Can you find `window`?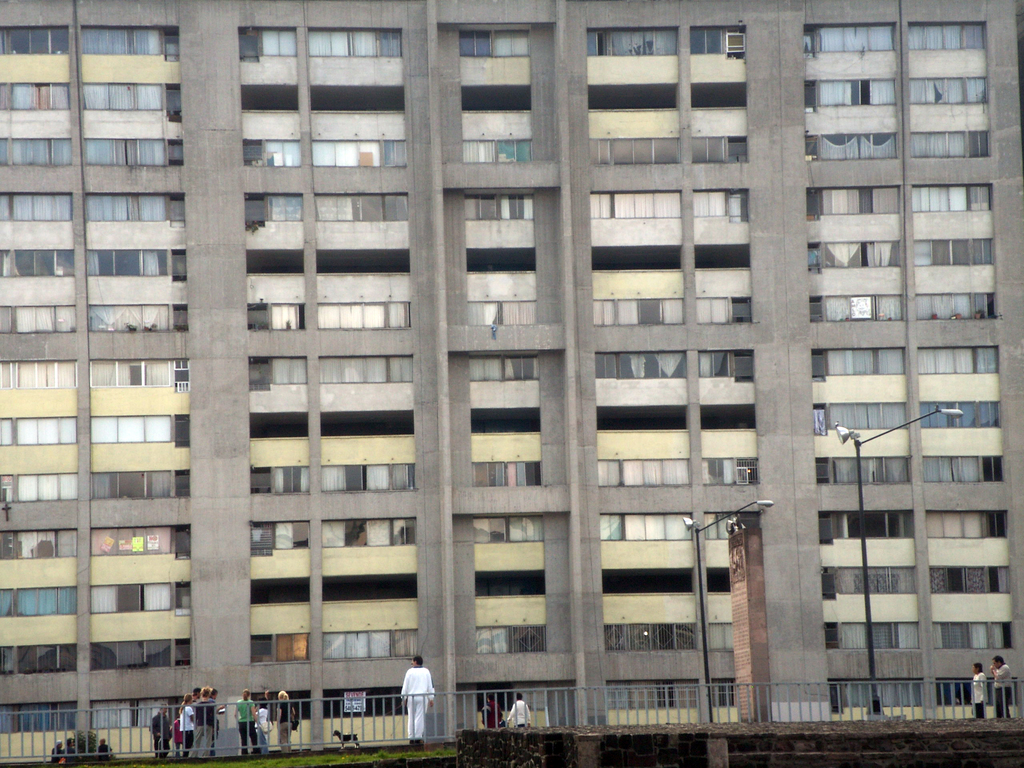
Yes, bounding box: l=0, t=24, r=67, b=55.
